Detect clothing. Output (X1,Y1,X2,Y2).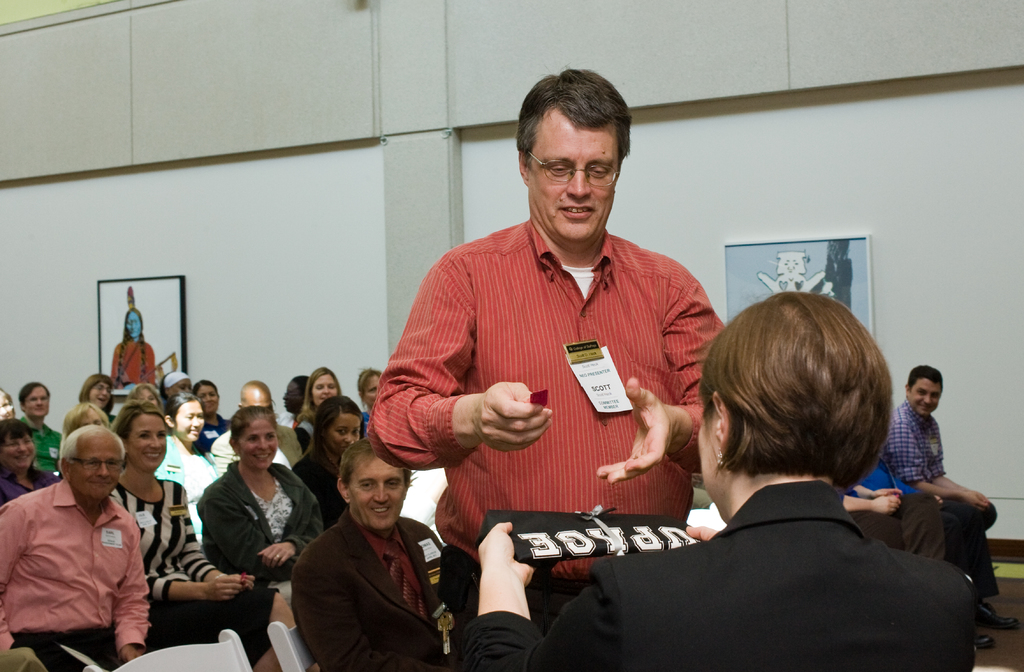
(192,408,237,454).
